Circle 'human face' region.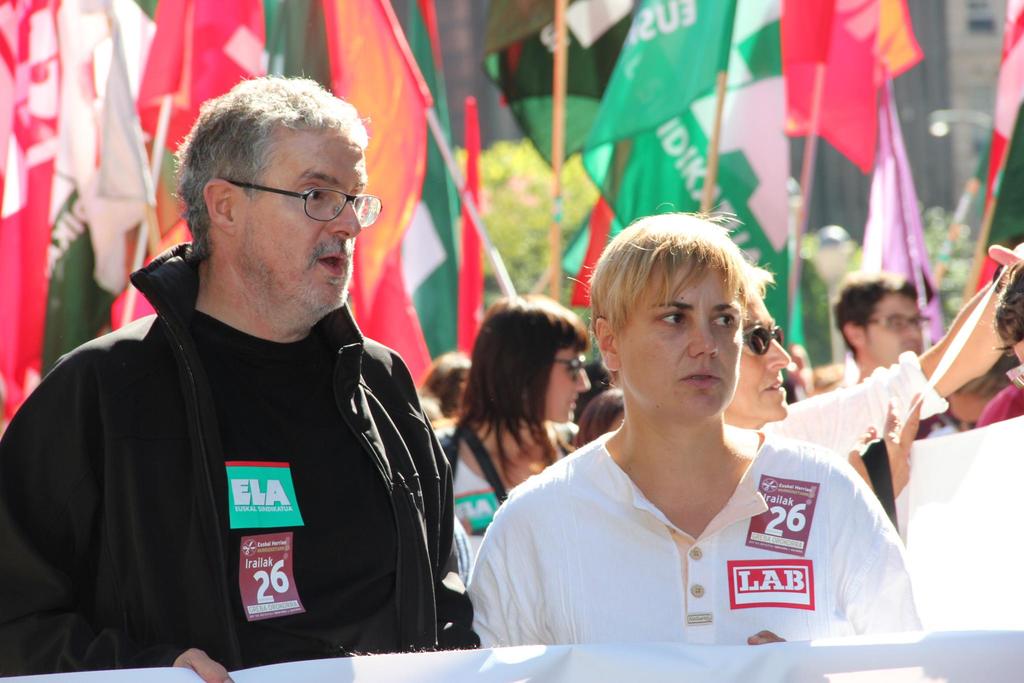
Region: <bbox>861, 289, 923, 365</bbox>.
